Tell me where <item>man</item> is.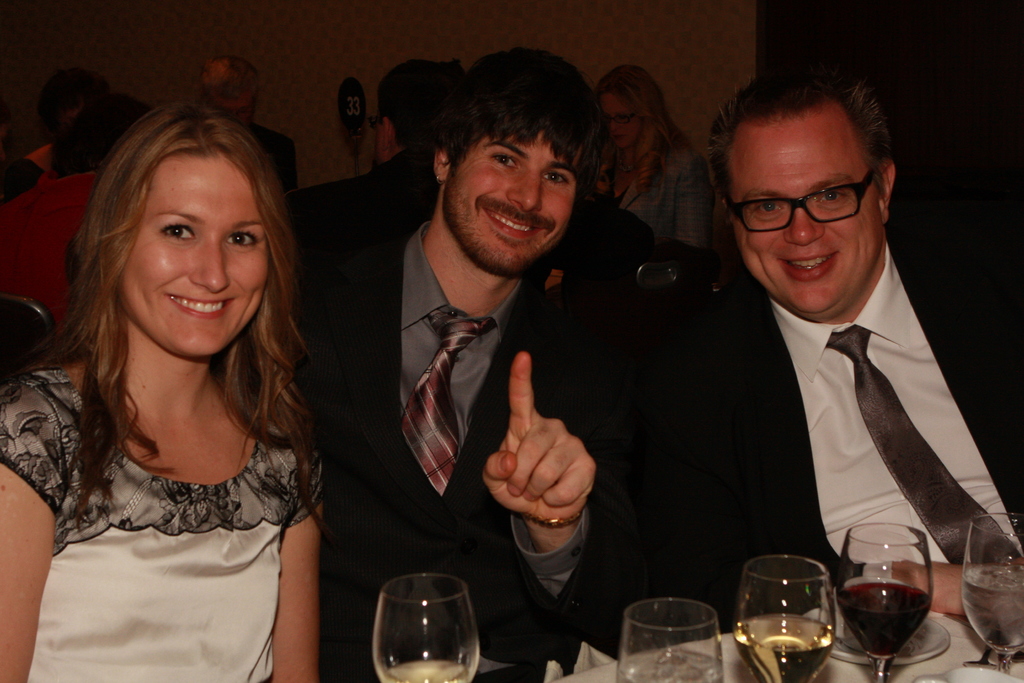
<item>man</item> is at (0, 57, 115, 211).
